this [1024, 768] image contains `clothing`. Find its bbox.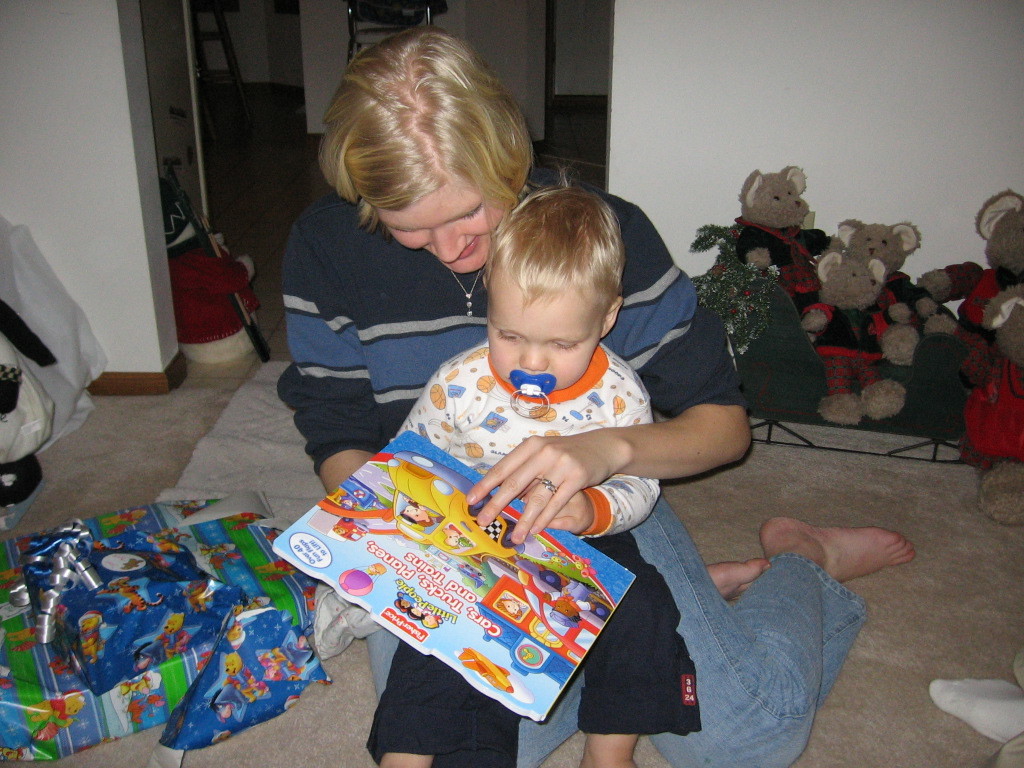
x1=371, y1=336, x2=695, y2=767.
